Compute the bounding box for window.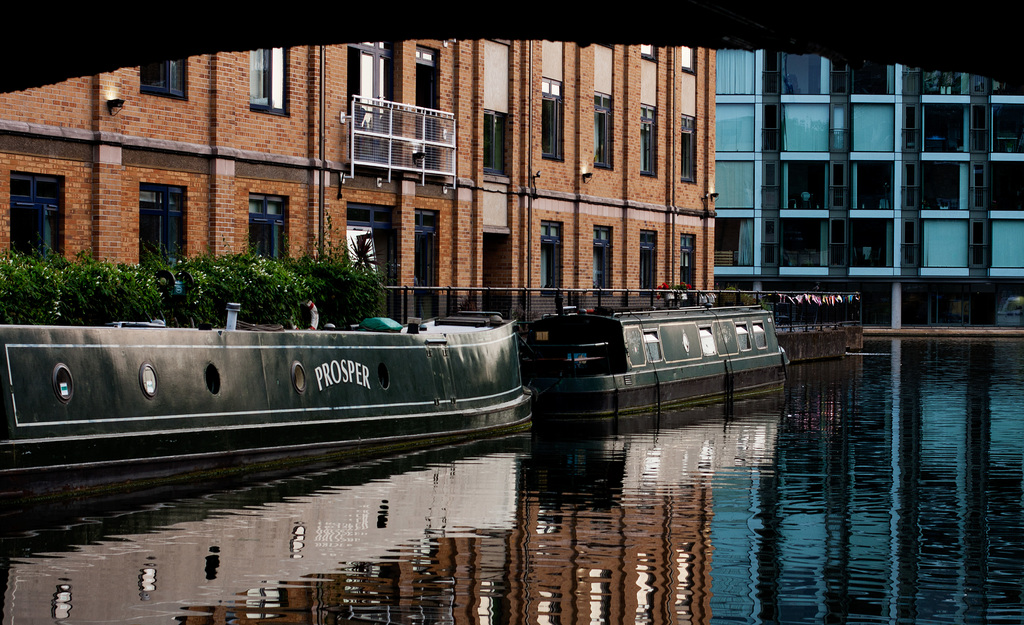
(left=682, top=114, right=699, bottom=185).
